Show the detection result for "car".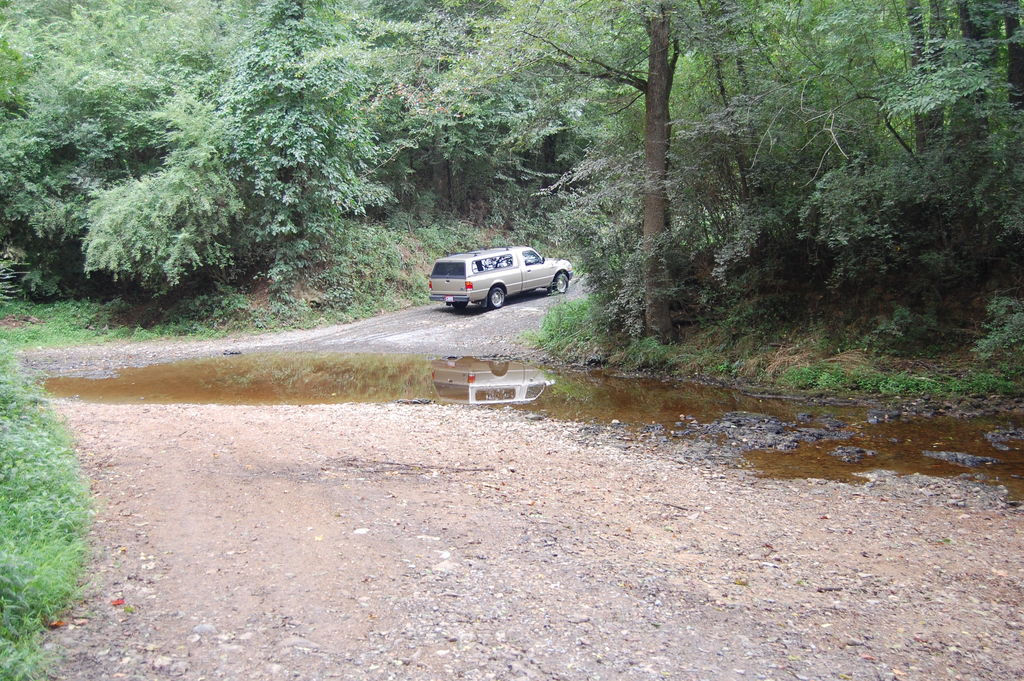
crop(425, 247, 573, 310).
